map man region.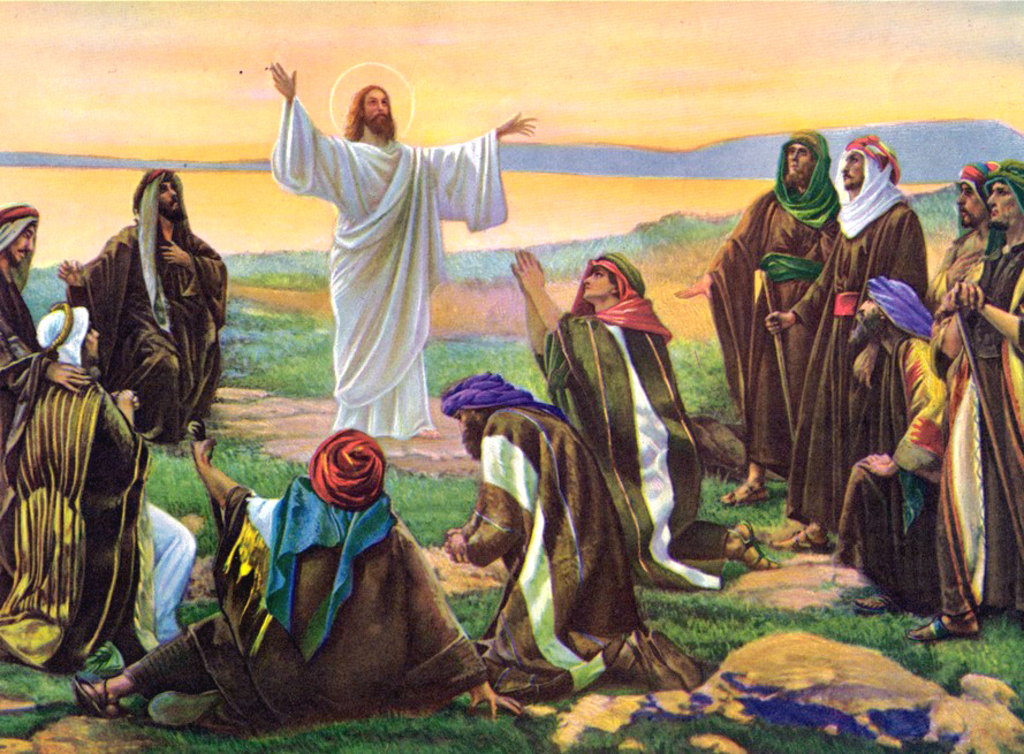
Mapped to {"left": 69, "top": 429, "right": 522, "bottom": 737}.
